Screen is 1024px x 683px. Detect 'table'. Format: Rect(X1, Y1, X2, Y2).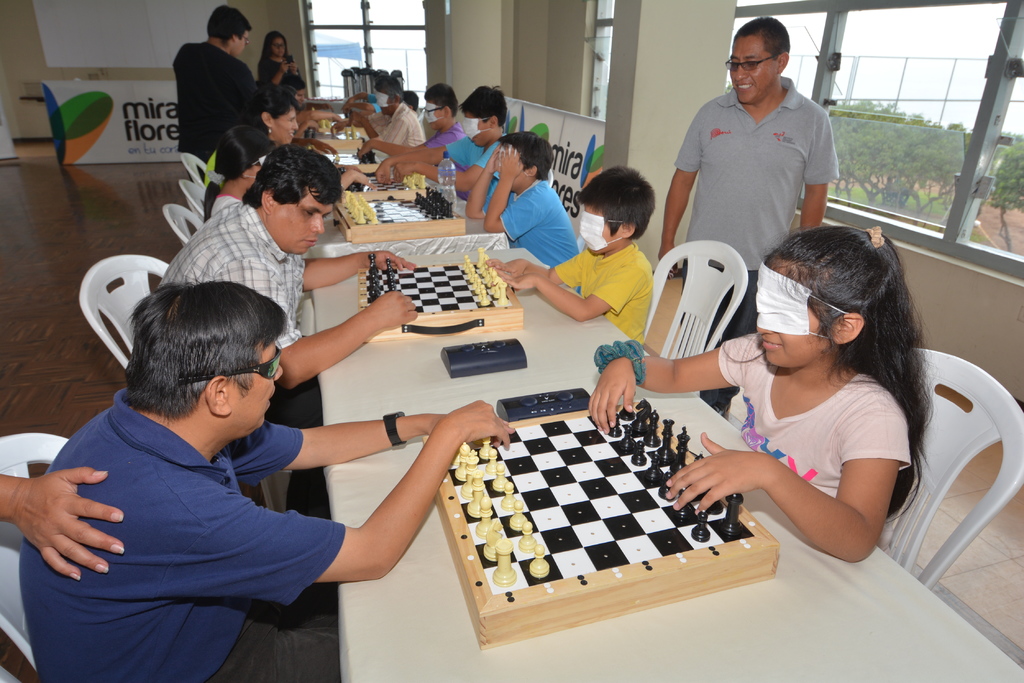
Rect(306, 245, 1023, 682).
